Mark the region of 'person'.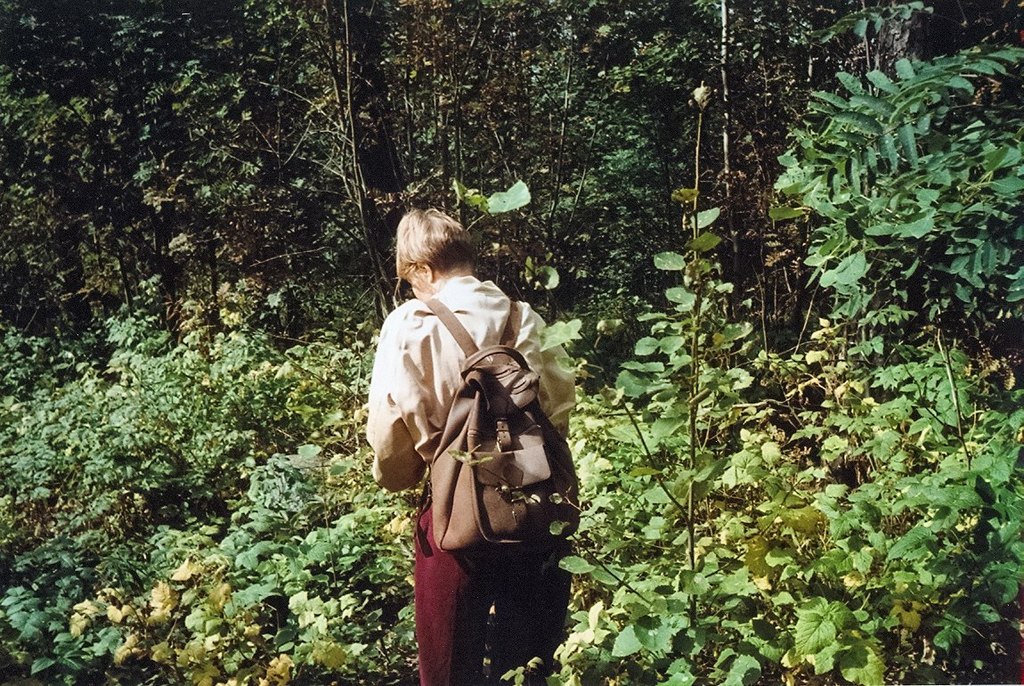
Region: select_region(370, 207, 577, 669).
